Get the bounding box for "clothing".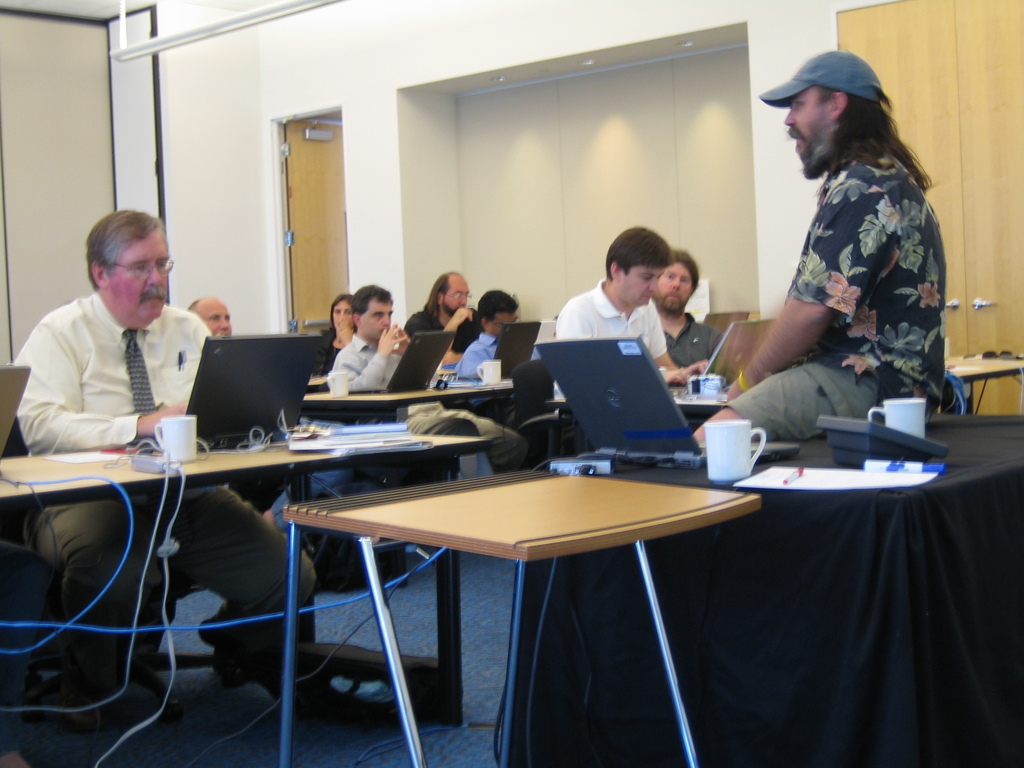
<bbox>748, 92, 942, 447</bbox>.
